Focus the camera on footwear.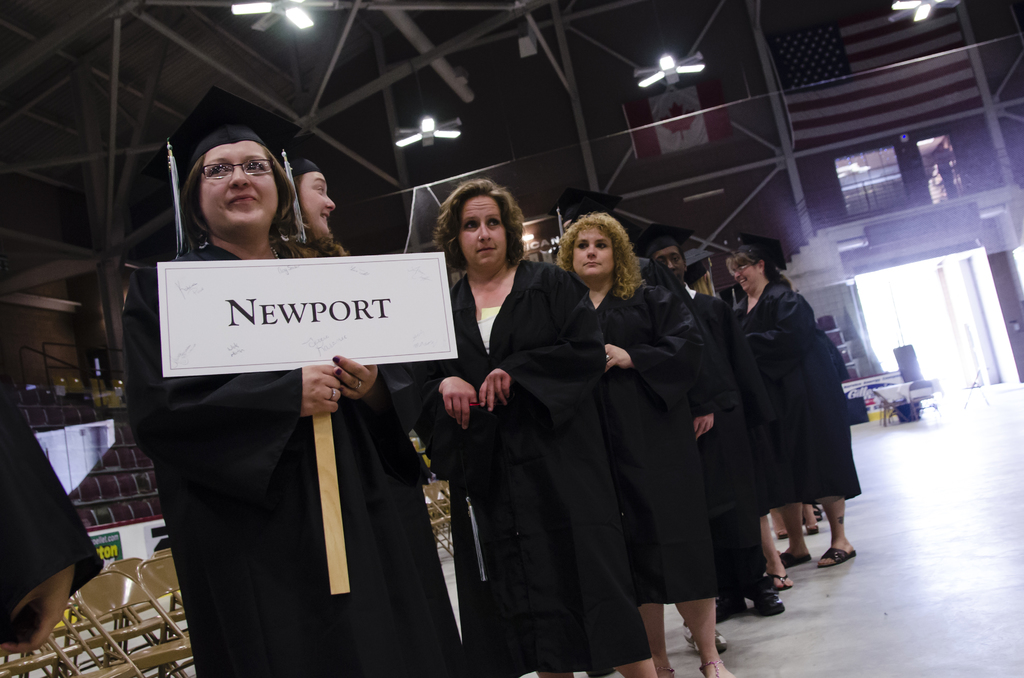
Focus region: 816 549 855 565.
